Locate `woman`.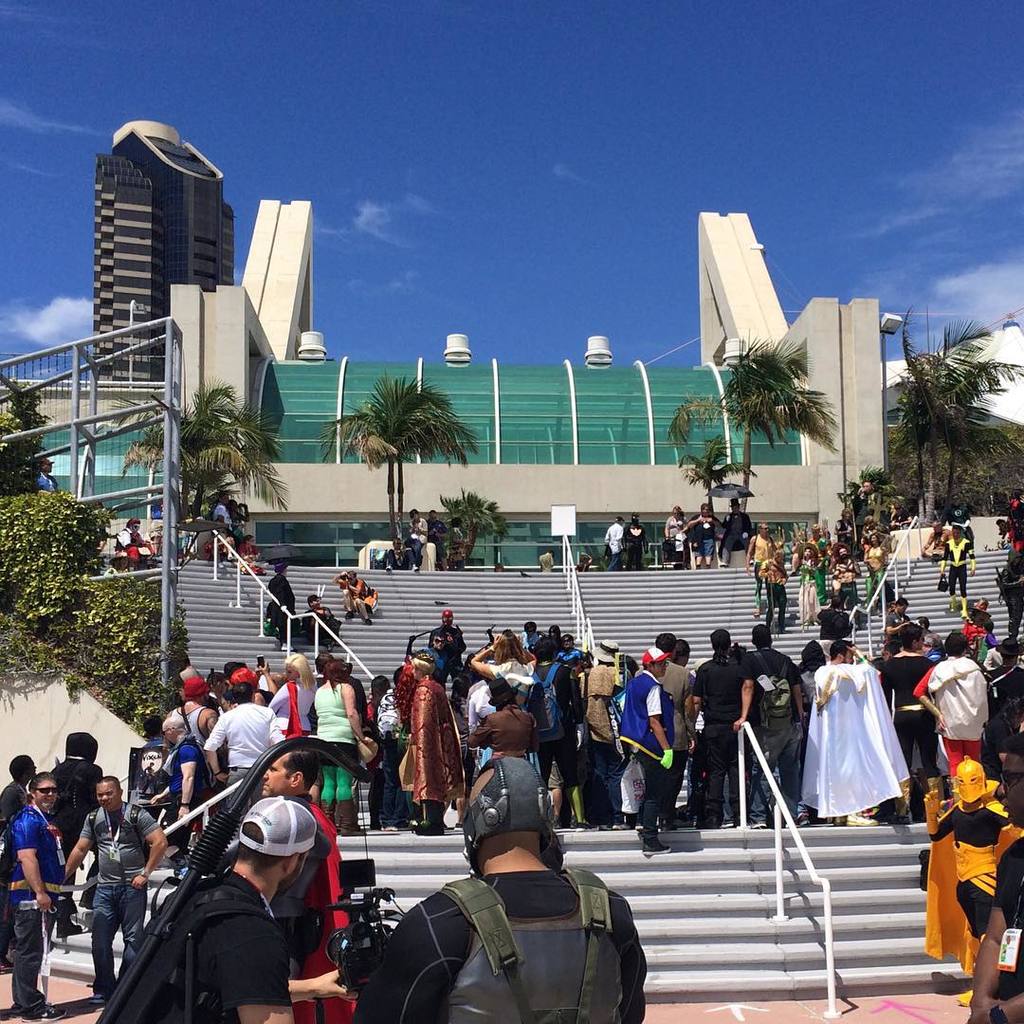
Bounding box: [left=1010, top=499, right=1023, bottom=551].
